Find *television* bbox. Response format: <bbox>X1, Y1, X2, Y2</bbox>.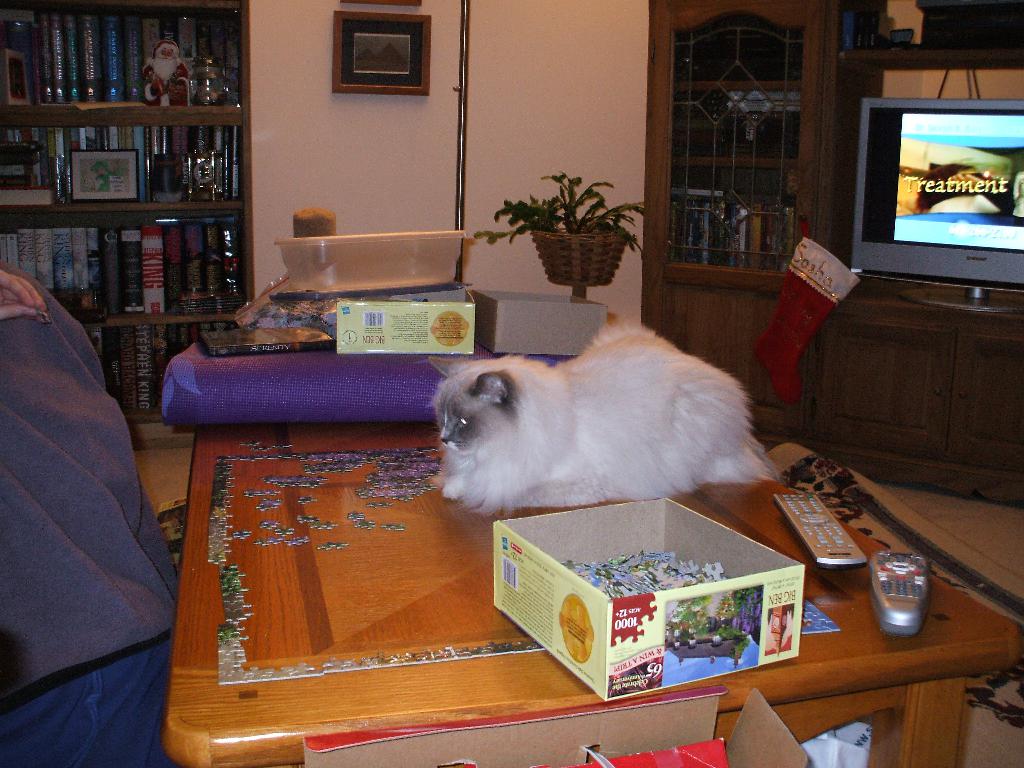
<bbox>840, 86, 1023, 312</bbox>.
